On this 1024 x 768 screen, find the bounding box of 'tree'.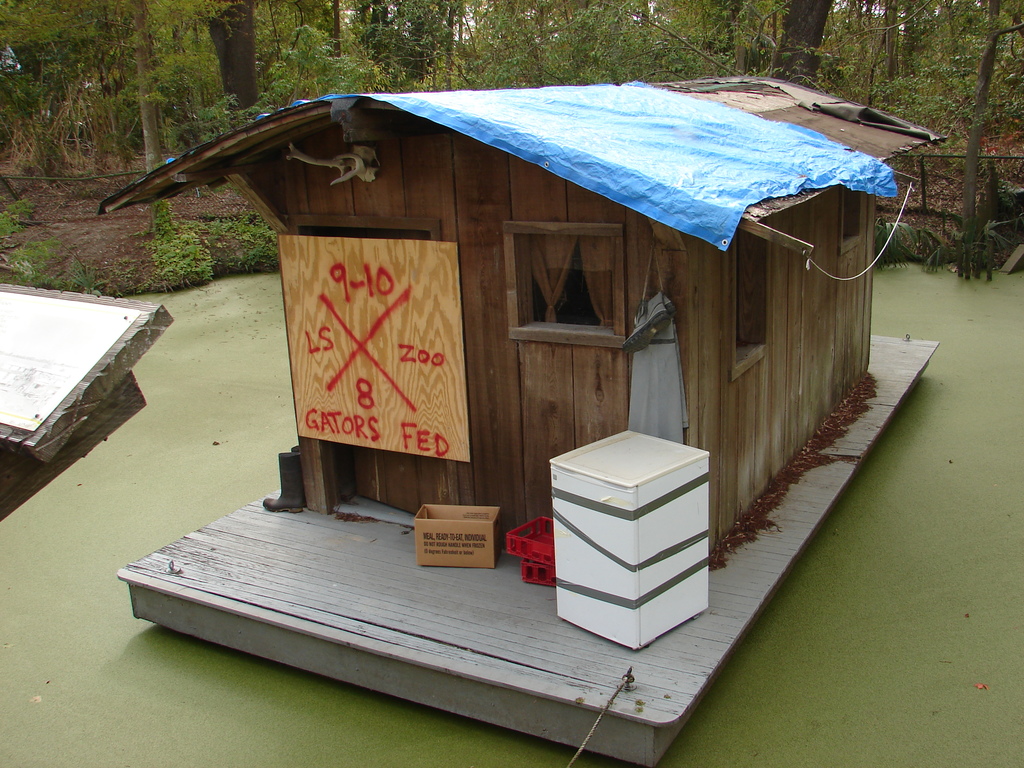
Bounding box: 763,0,837,91.
